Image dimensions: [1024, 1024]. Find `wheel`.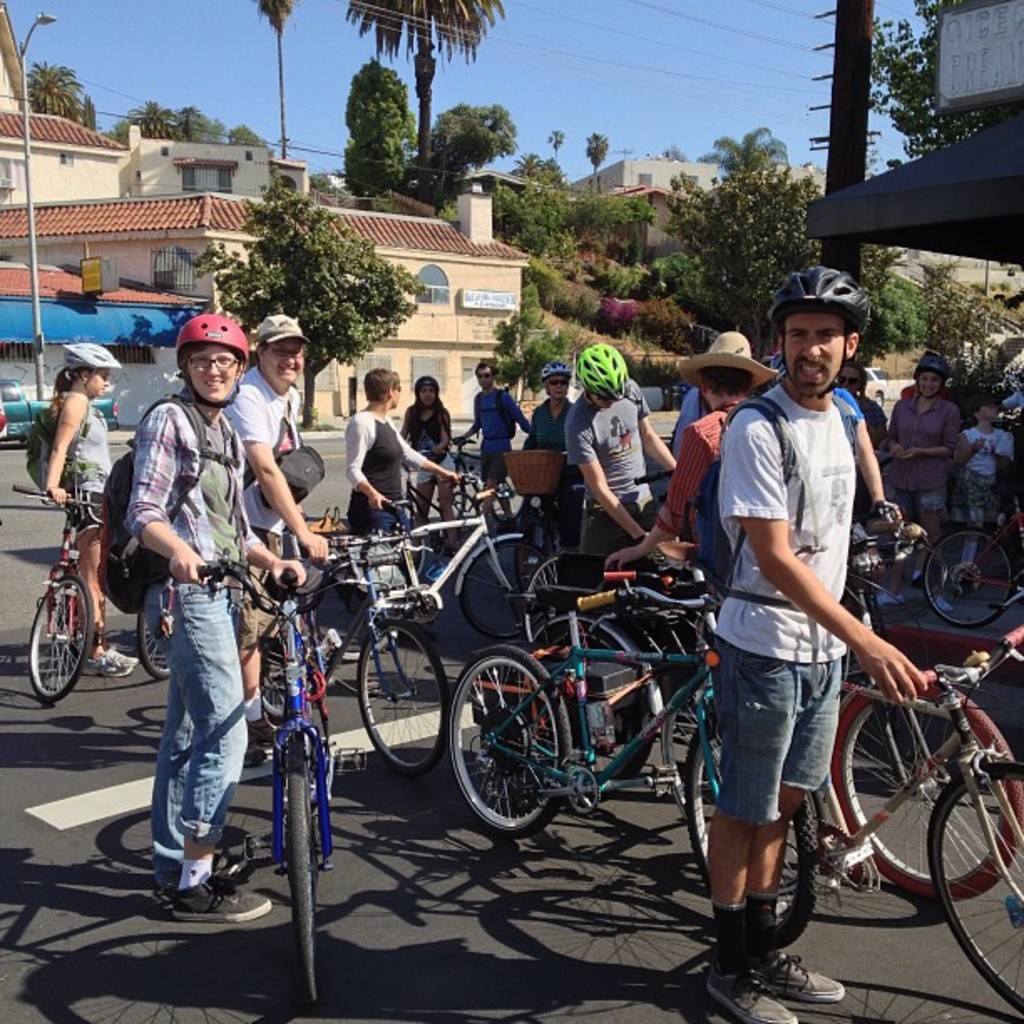
[358,614,450,770].
